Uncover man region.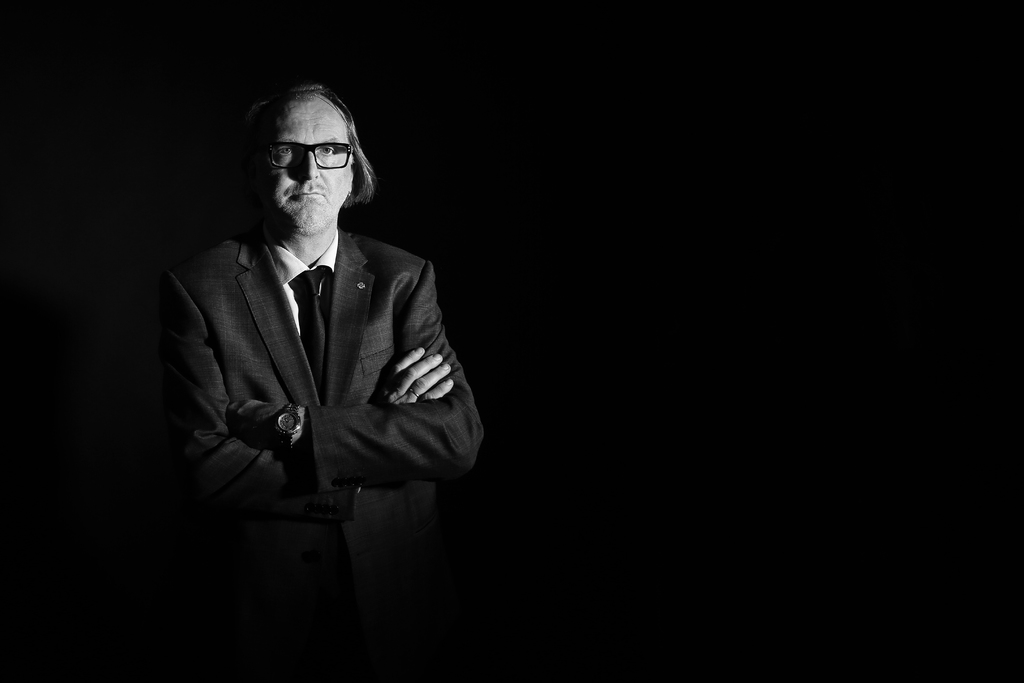
Uncovered: (left=155, top=55, right=483, bottom=614).
